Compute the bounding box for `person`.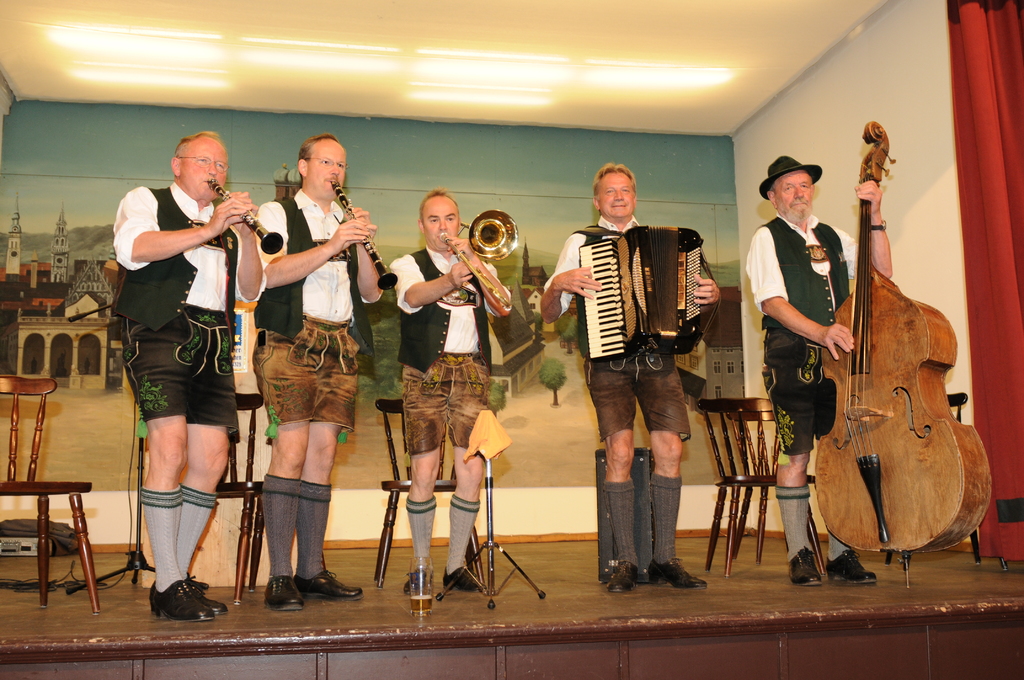
[390, 188, 515, 595].
